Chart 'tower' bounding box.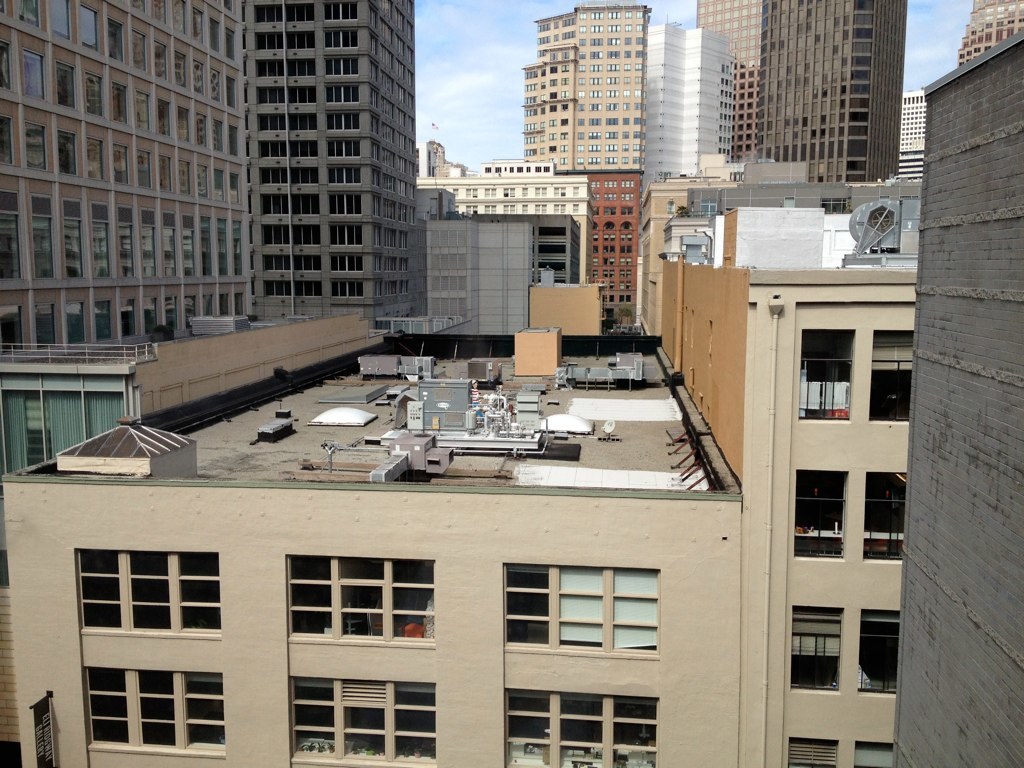
Charted: bbox=[692, 0, 909, 171].
